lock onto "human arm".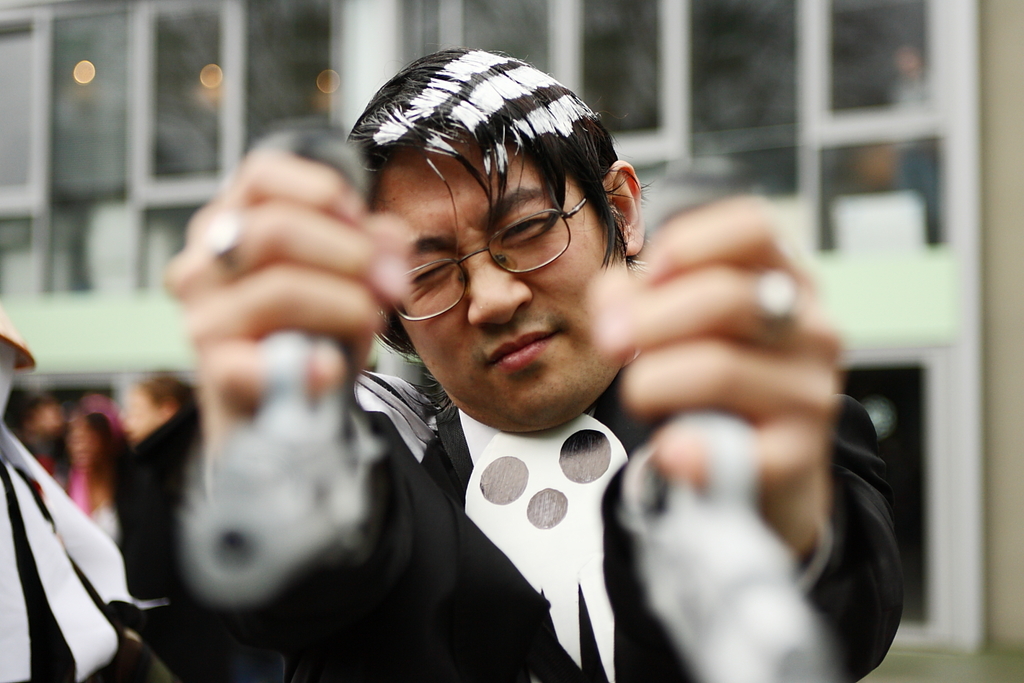
Locked: detection(575, 187, 911, 680).
